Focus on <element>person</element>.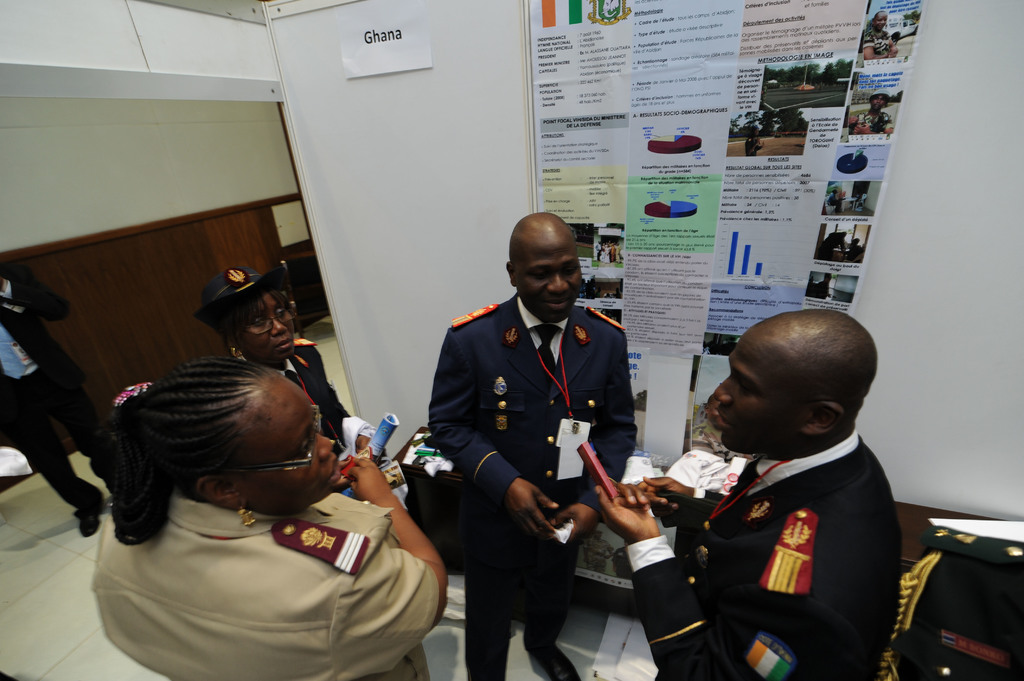
Focused at BBox(815, 228, 846, 261).
